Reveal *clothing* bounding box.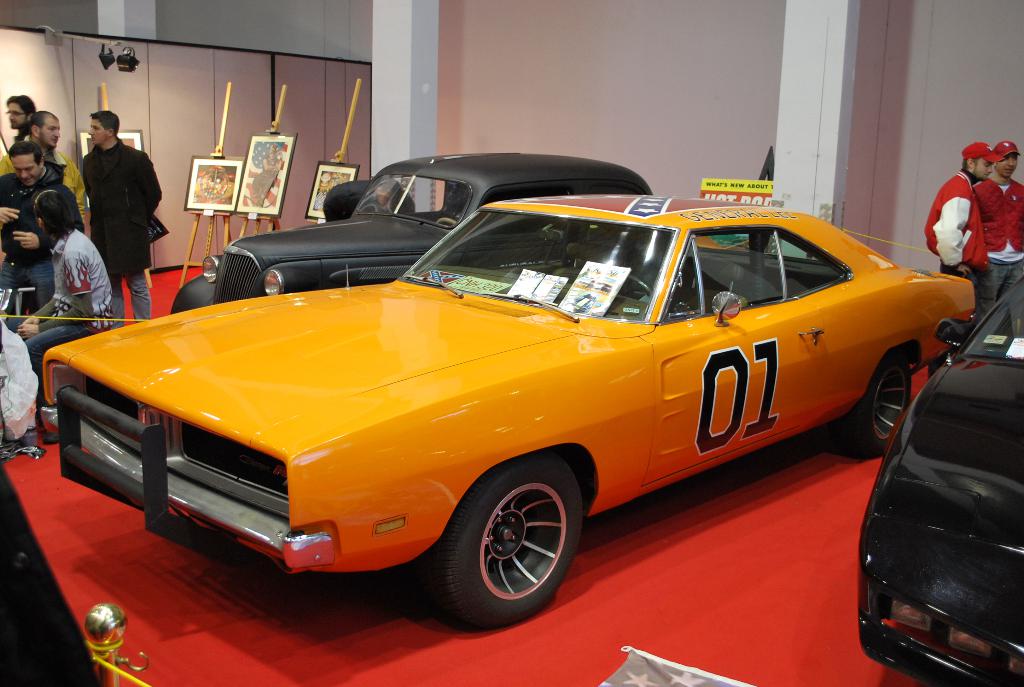
Revealed: 972 167 1023 336.
